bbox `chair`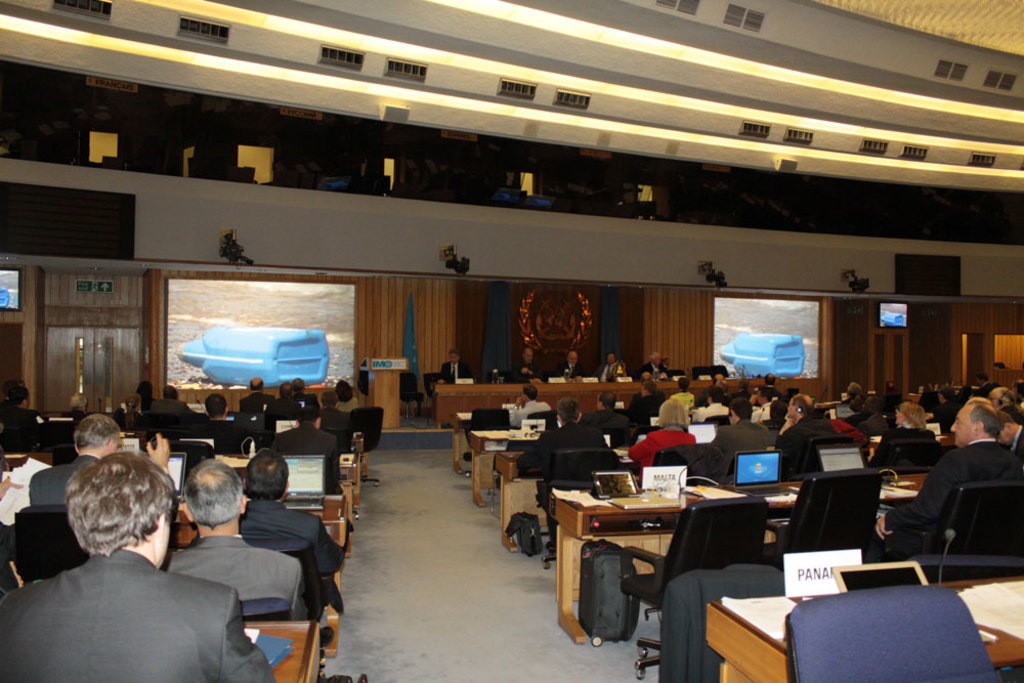
{"x1": 424, "y1": 371, "x2": 451, "y2": 424}
